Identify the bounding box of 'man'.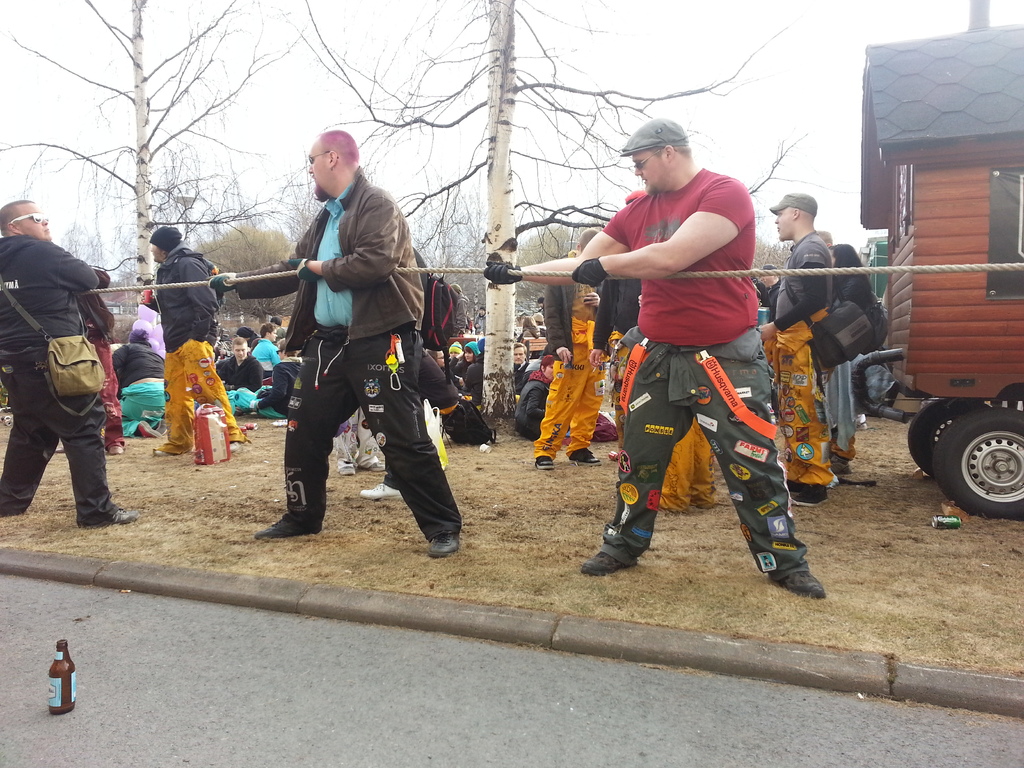
box(541, 230, 603, 465).
